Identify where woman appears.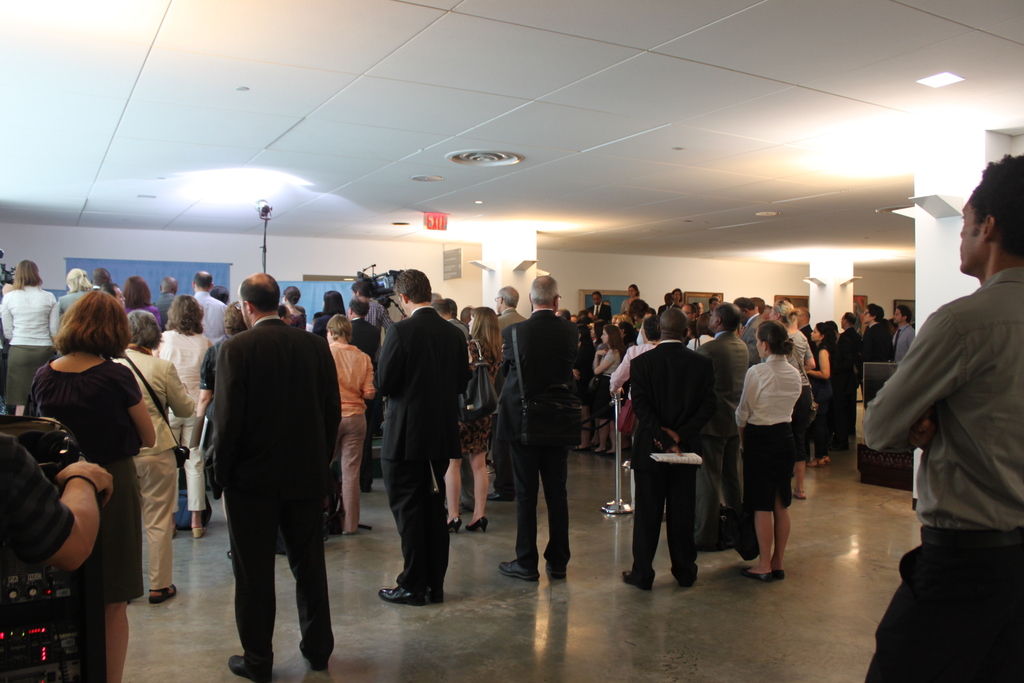
Appears at rect(445, 297, 500, 516).
